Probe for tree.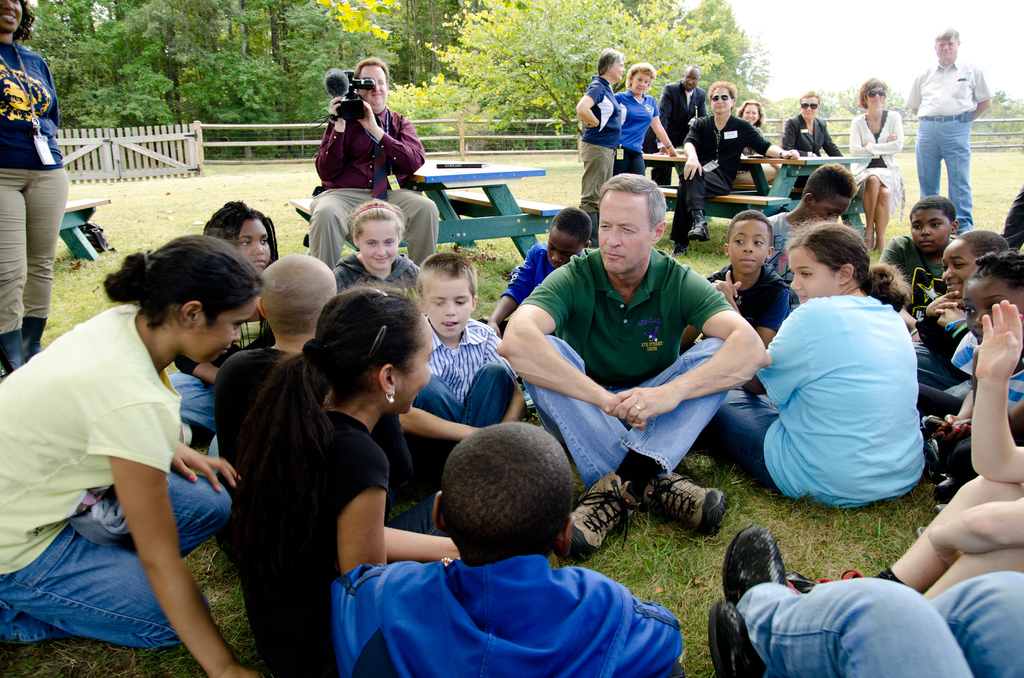
Probe result: [x1=819, y1=83, x2=909, y2=118].
